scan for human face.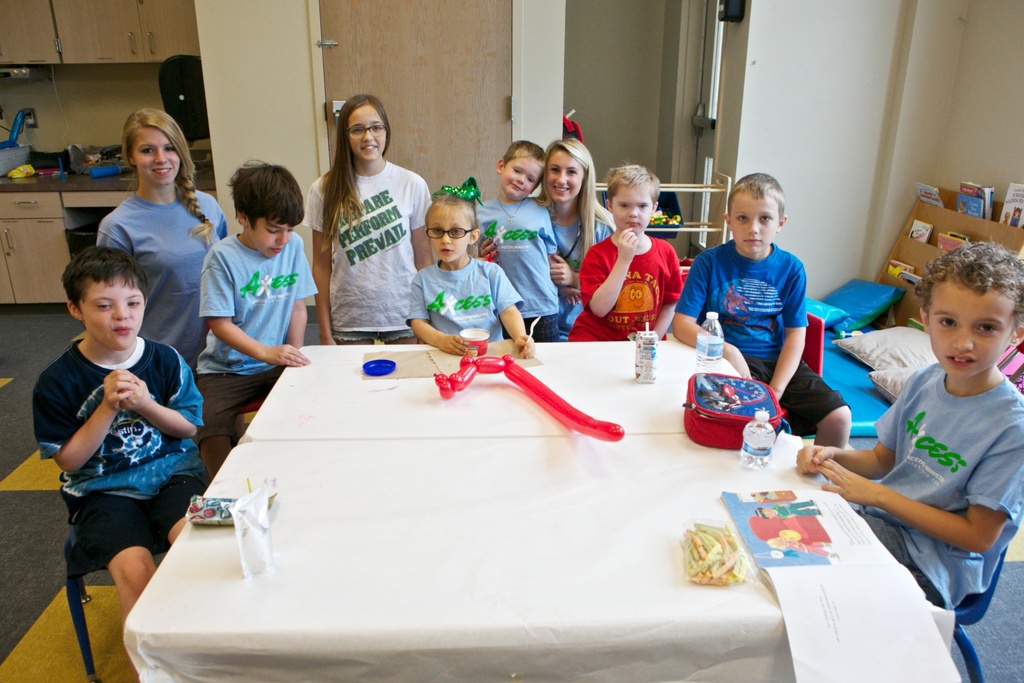
Scan result: 543, 147, 583, 199.
